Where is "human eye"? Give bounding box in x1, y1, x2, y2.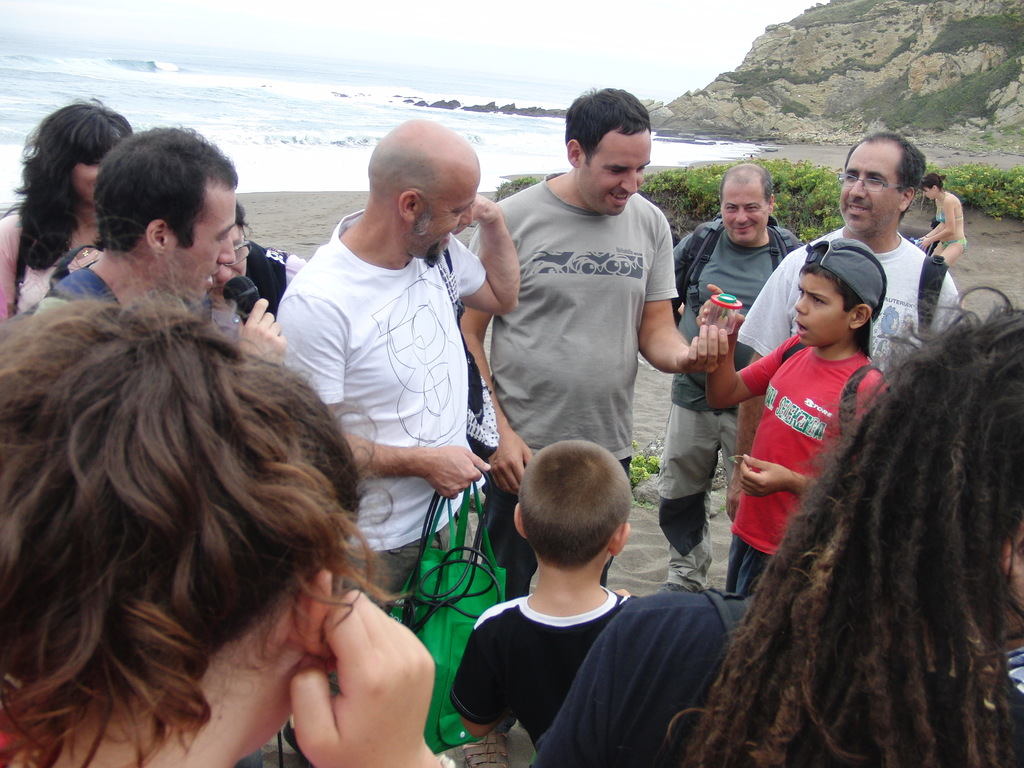
810, 298, 829, 307.
